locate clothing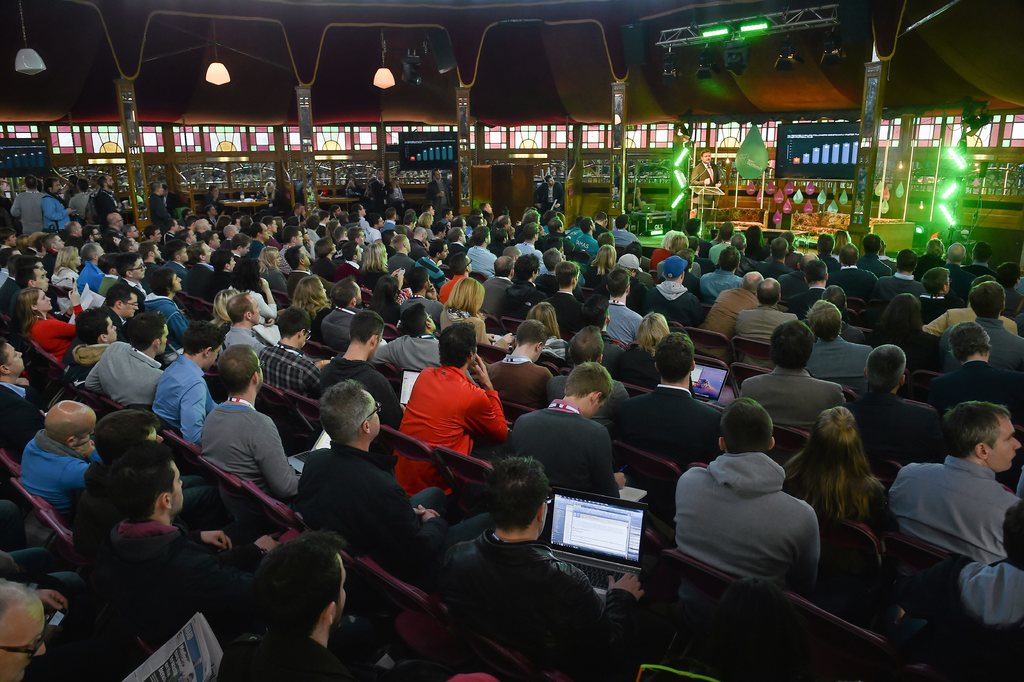
(332, 214, 339, 225)
